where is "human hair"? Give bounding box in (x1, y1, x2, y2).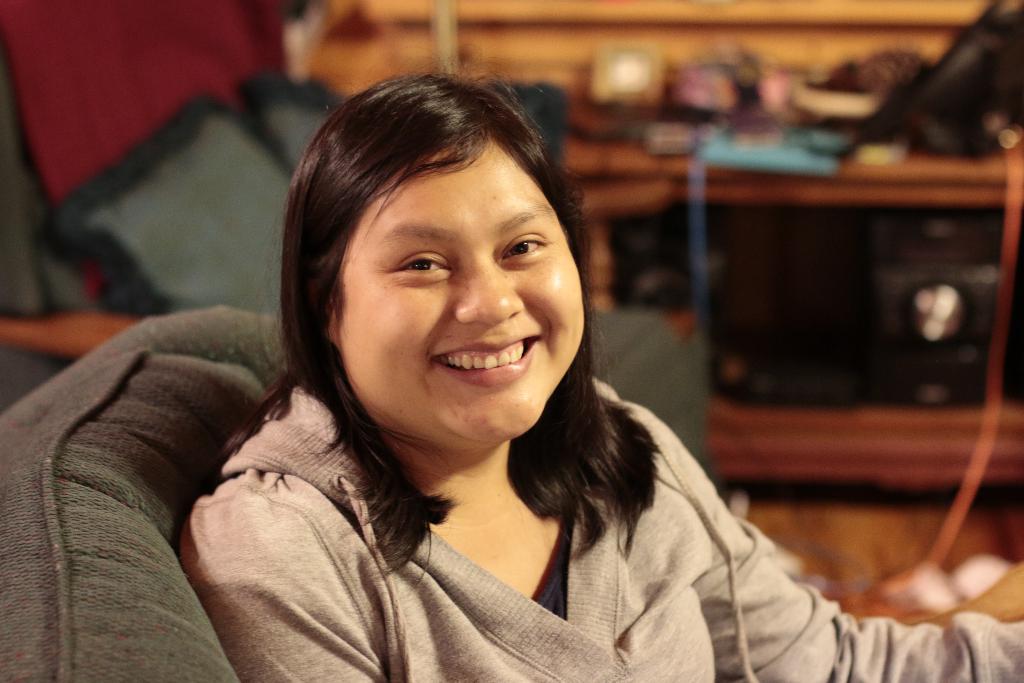
(263, 101, 639, 561).
